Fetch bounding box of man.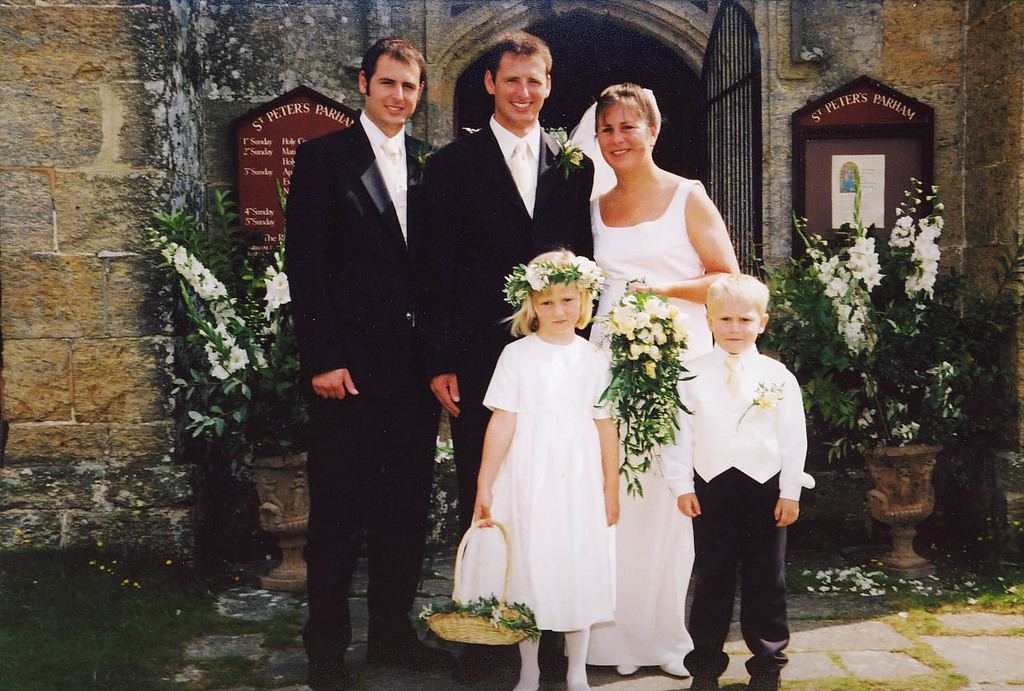
Bbox: box(271, 10, 484, 687).
